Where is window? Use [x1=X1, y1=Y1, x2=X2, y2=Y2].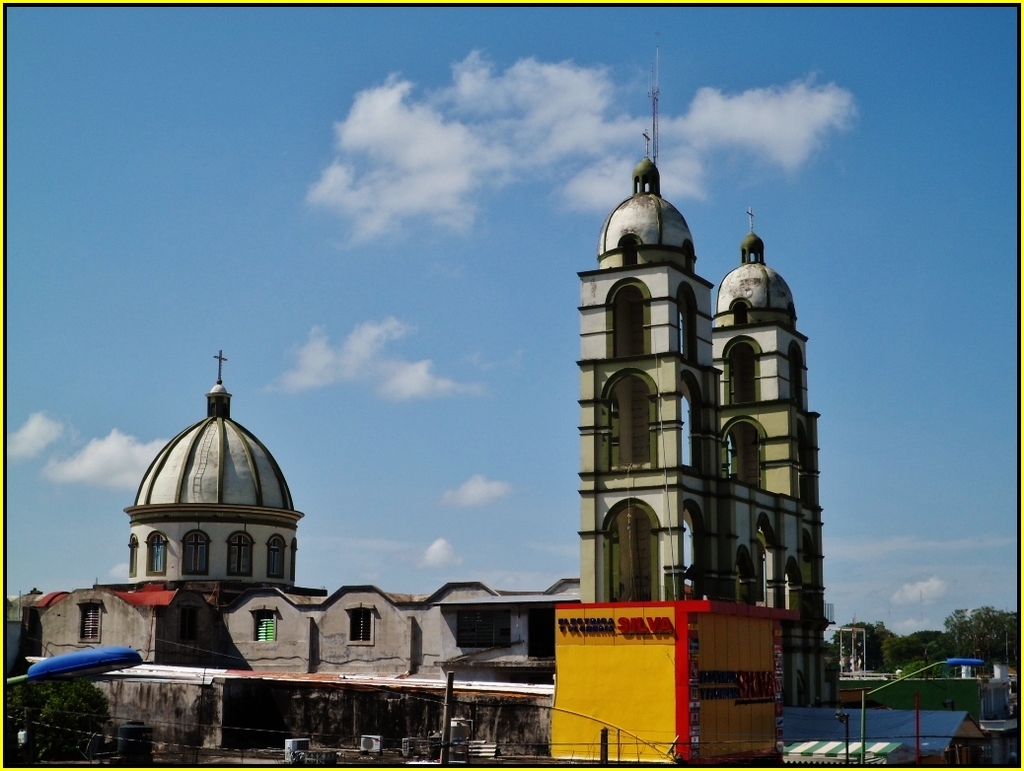
[x1=265, y1=536, x2=287, y2=574].
